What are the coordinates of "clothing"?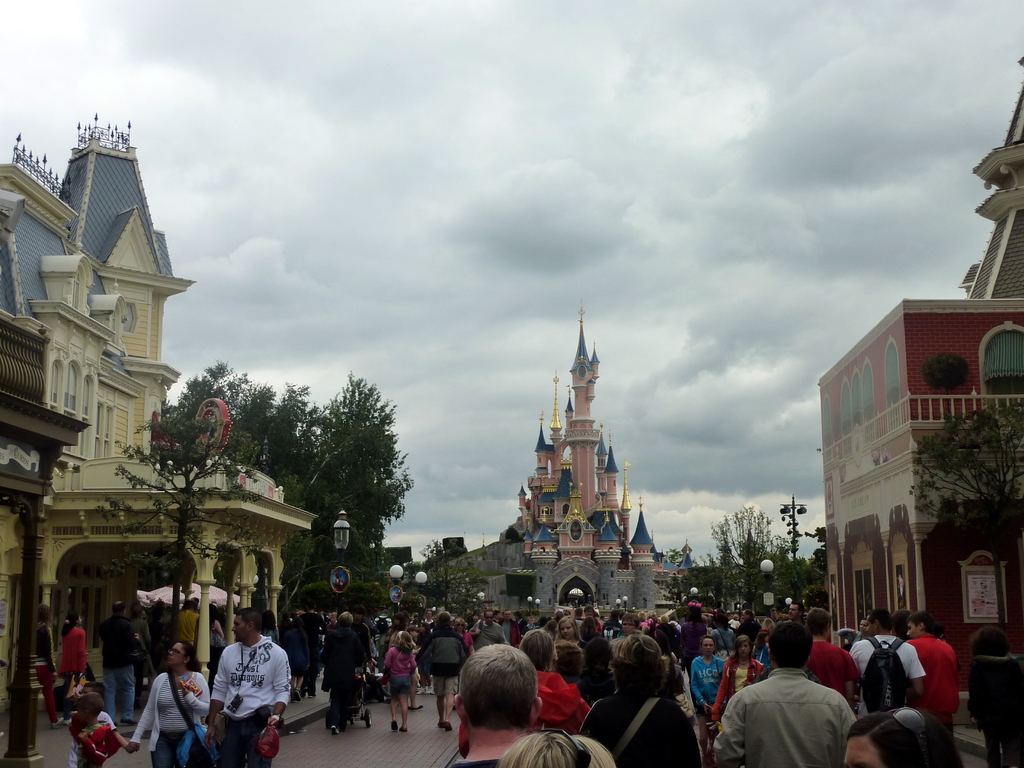
locate(216, 712, 282, 767).
